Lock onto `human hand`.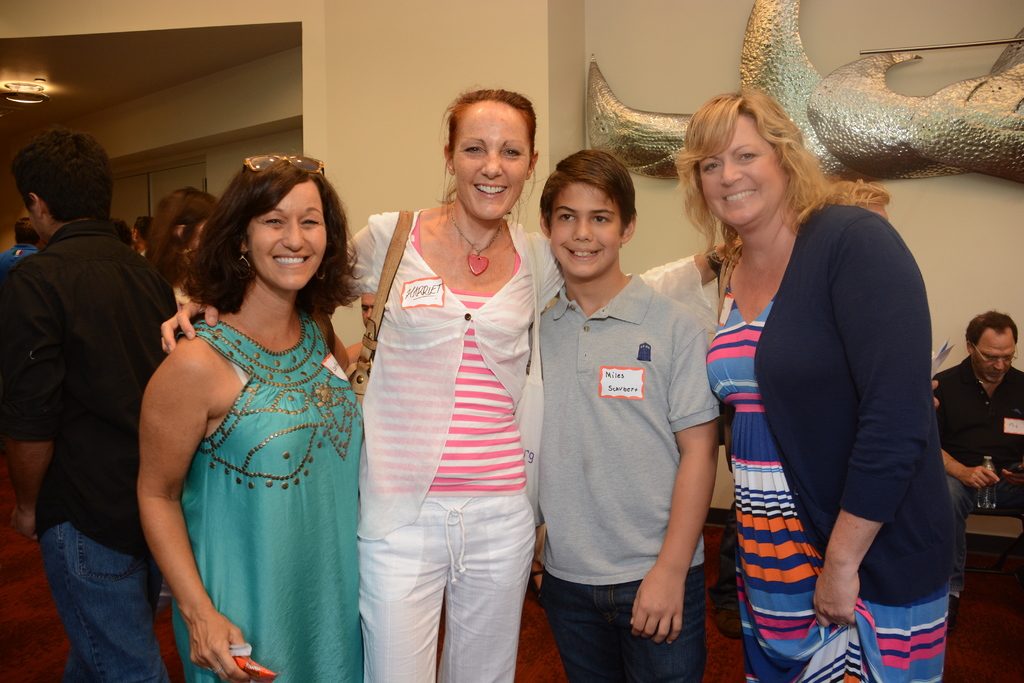
Locked: [167, 574, 230, 675].
